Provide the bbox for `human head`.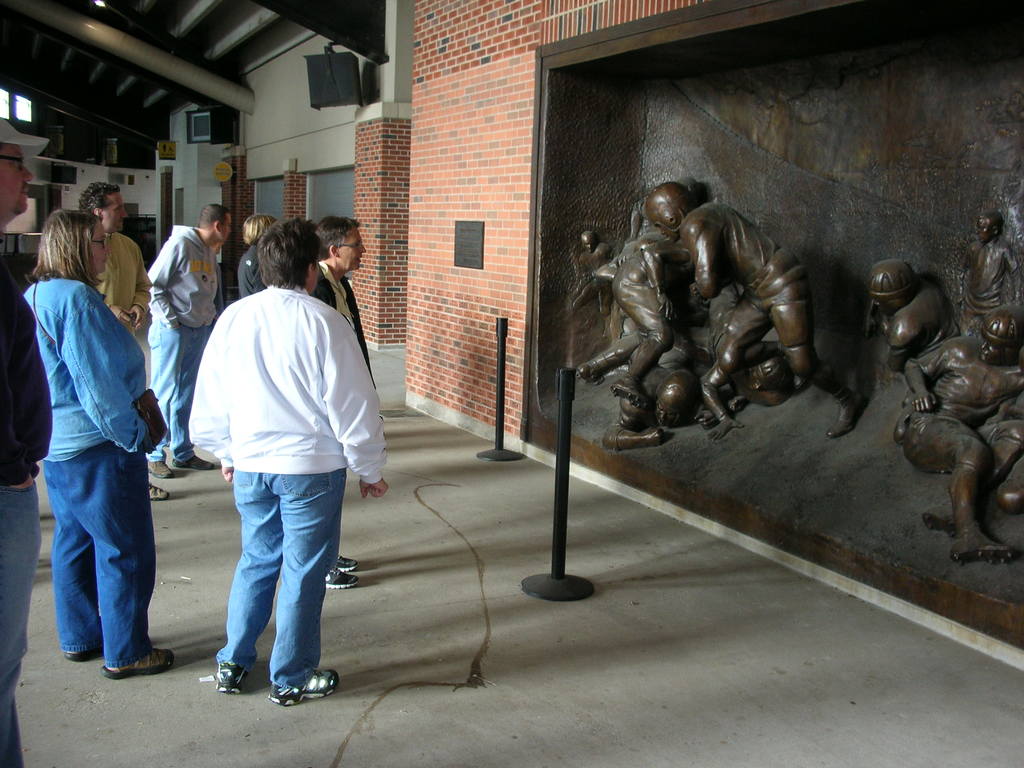
select_region(0, 118, 35, 223).
